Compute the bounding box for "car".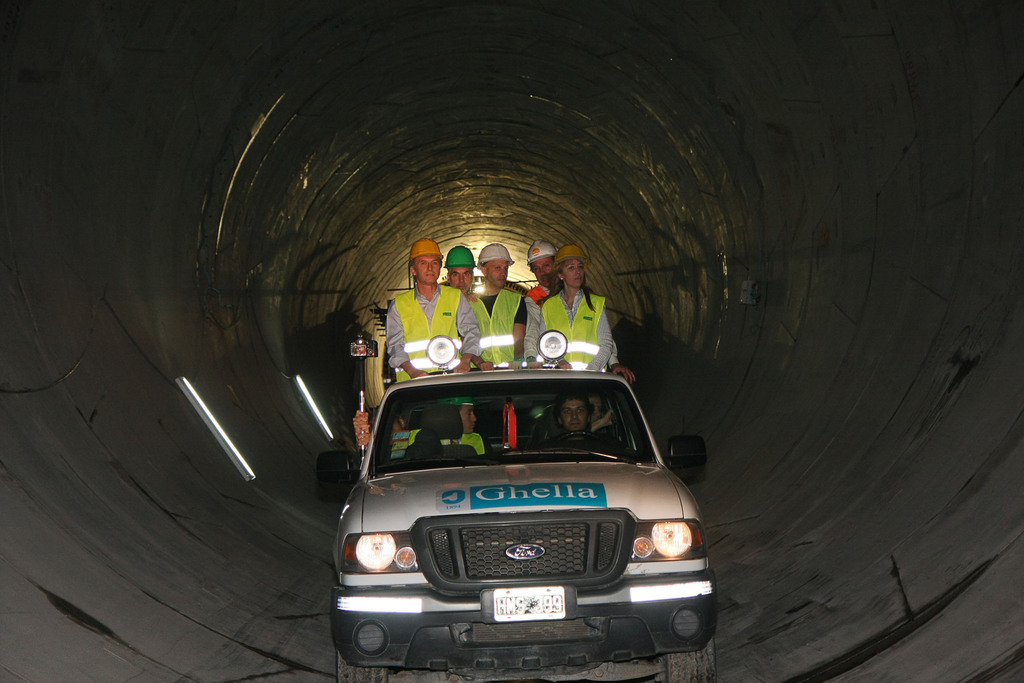
(328, 352, 719, 682).
